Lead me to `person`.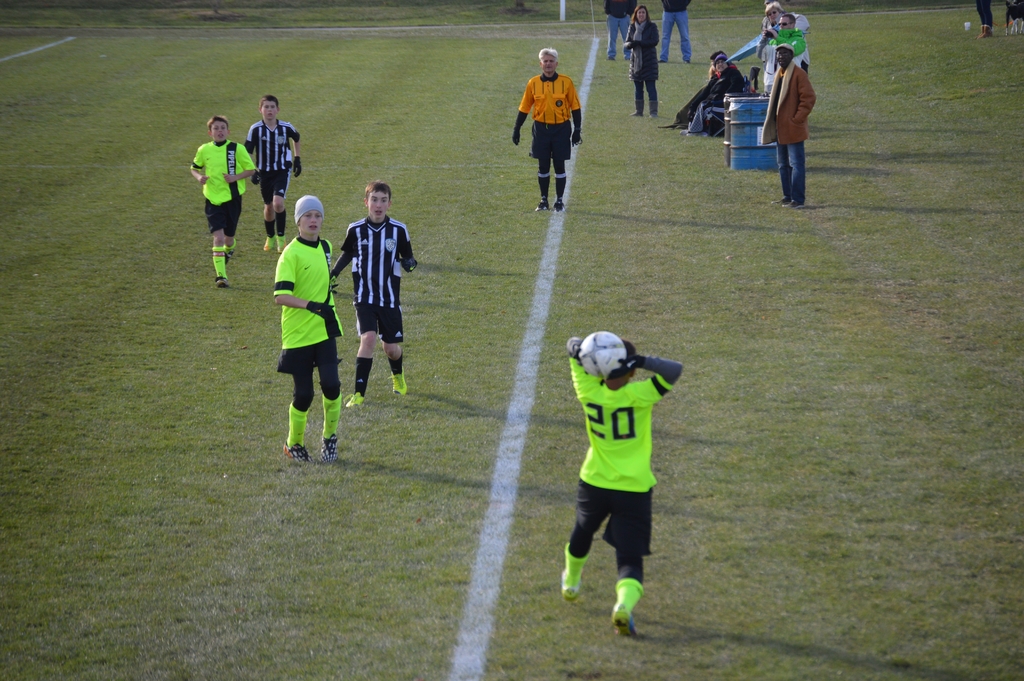
Lead to {"left": 556, "top": 282, "right": 692, "bottom": 639}.
